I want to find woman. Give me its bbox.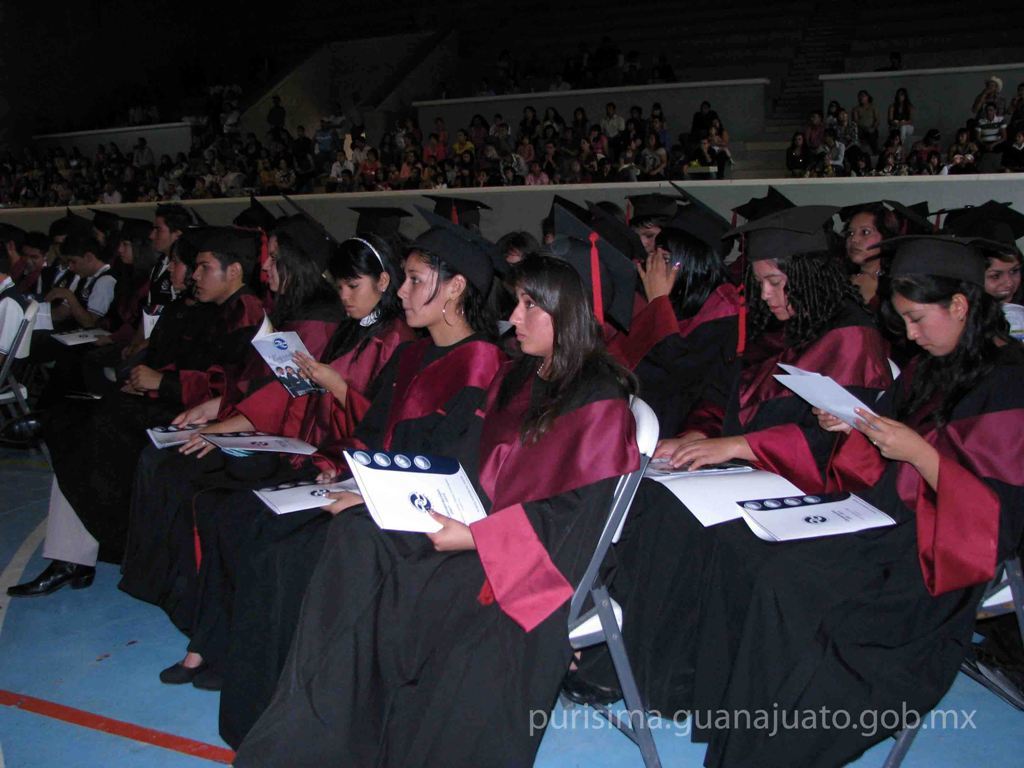
[102,182,348,598].
